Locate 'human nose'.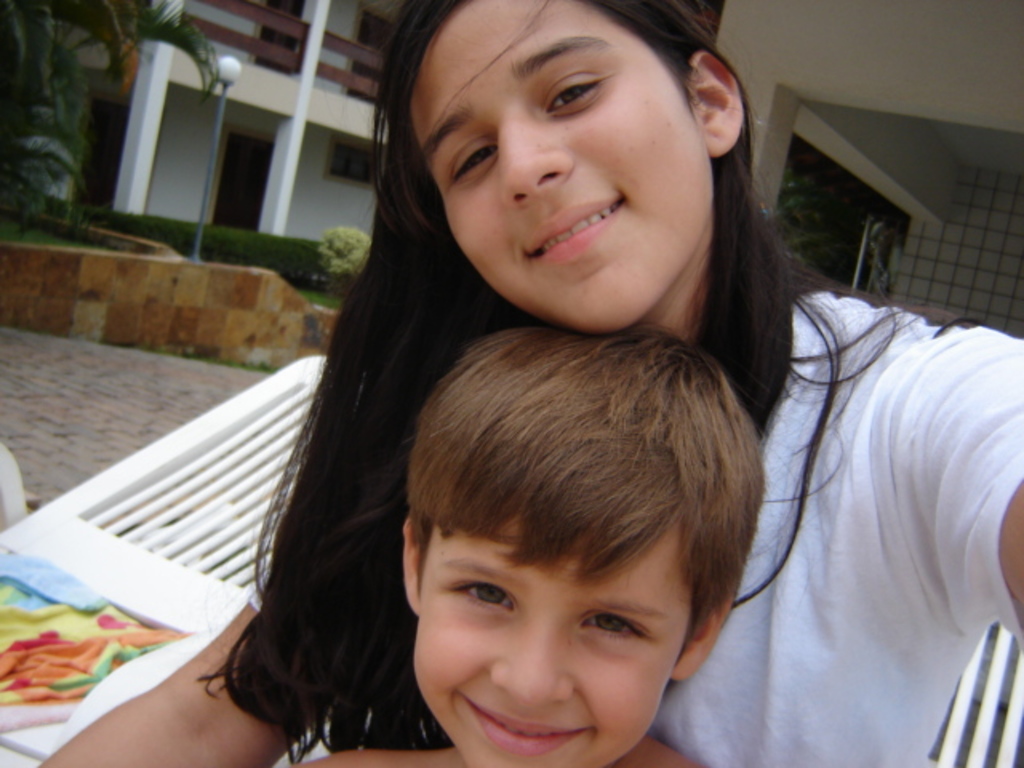
Bounding box: detection(501, 104, 578, 206).
